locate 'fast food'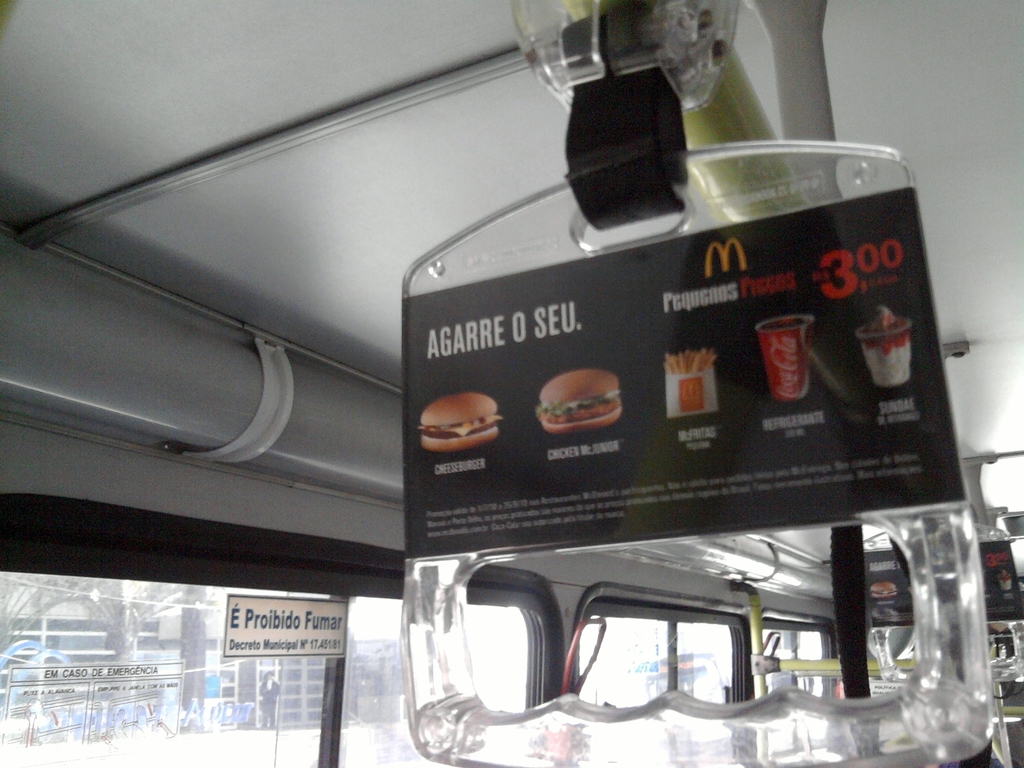
(left=427, top=385, right=499, bottom=467)
